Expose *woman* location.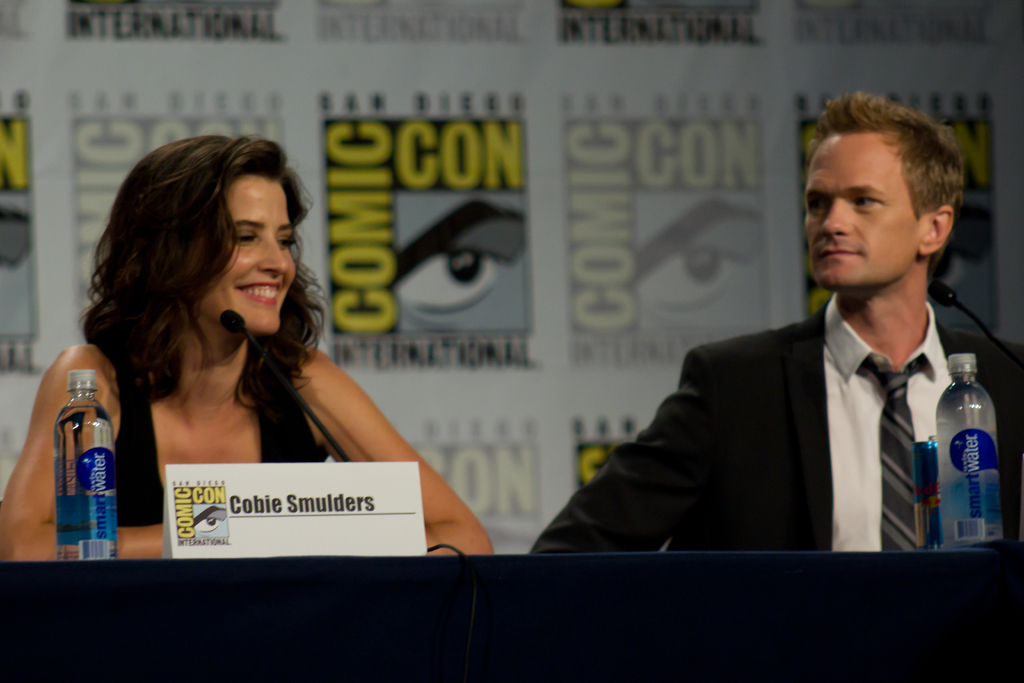
Exposed at [left=38, top=144, right=428, bottom=545].
